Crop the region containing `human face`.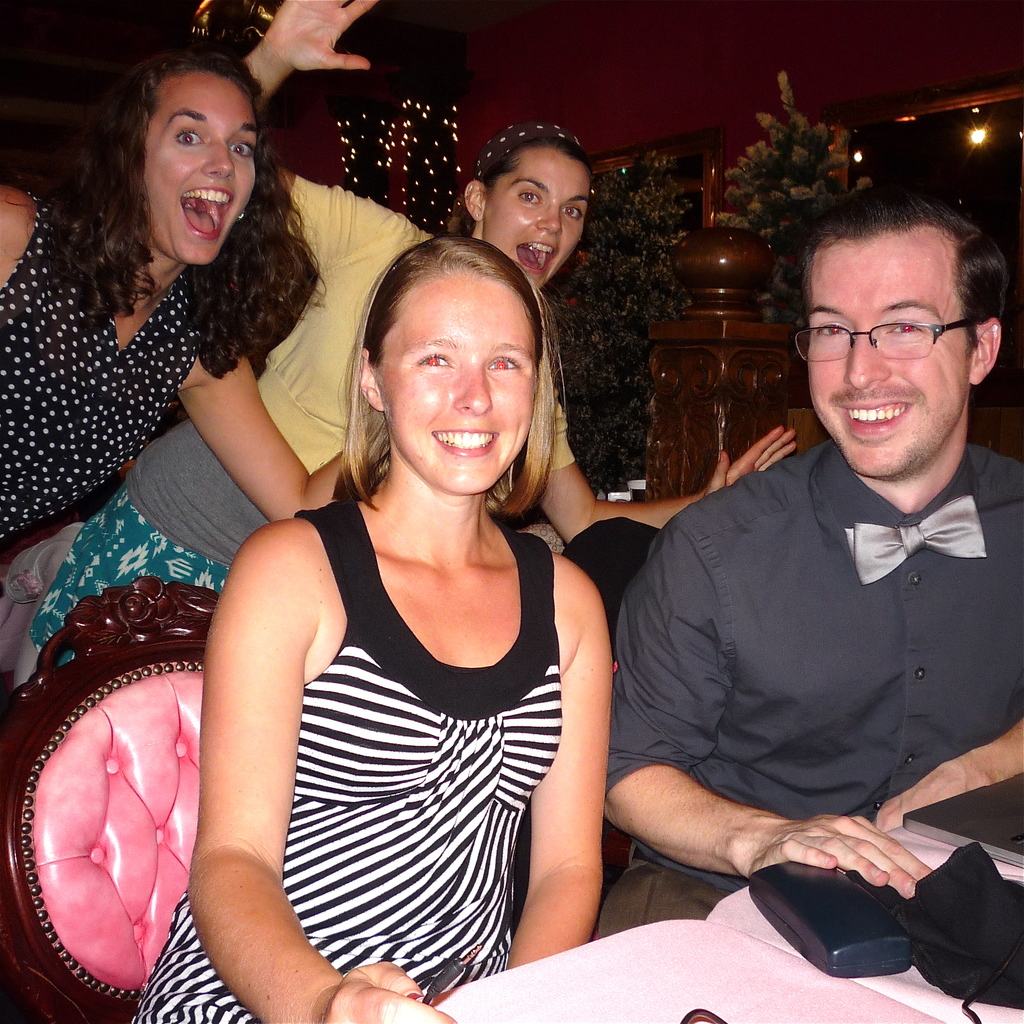
Crop region: select_region(482, 138, 591, 304).
